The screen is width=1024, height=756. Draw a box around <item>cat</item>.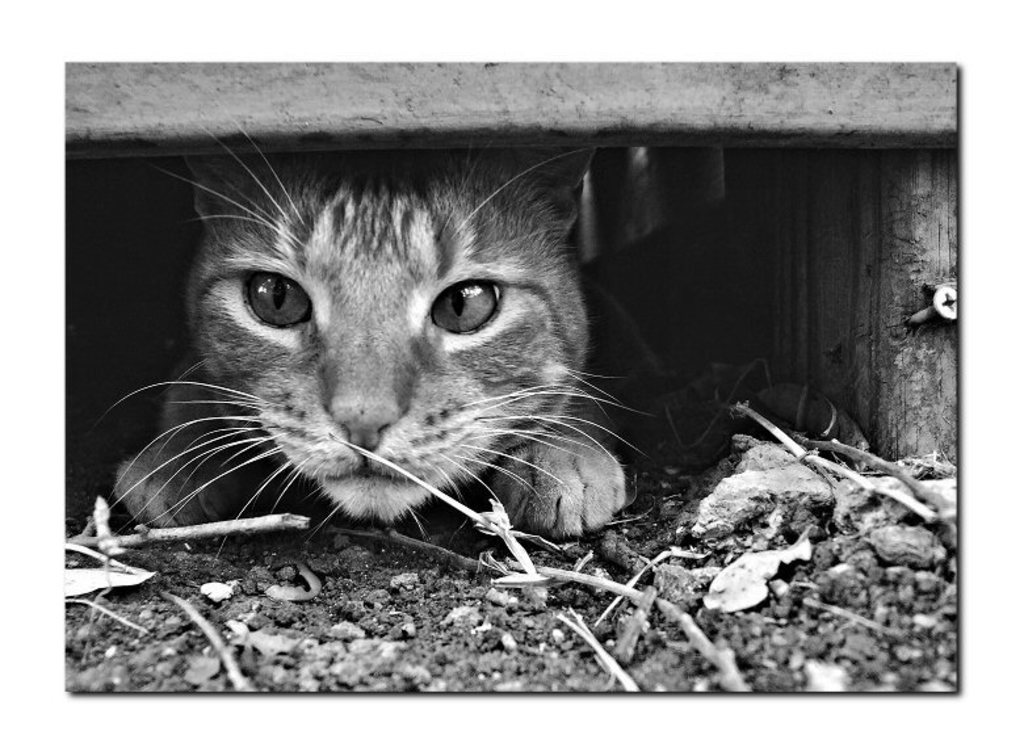
<box>95,143,662,574</box>.
